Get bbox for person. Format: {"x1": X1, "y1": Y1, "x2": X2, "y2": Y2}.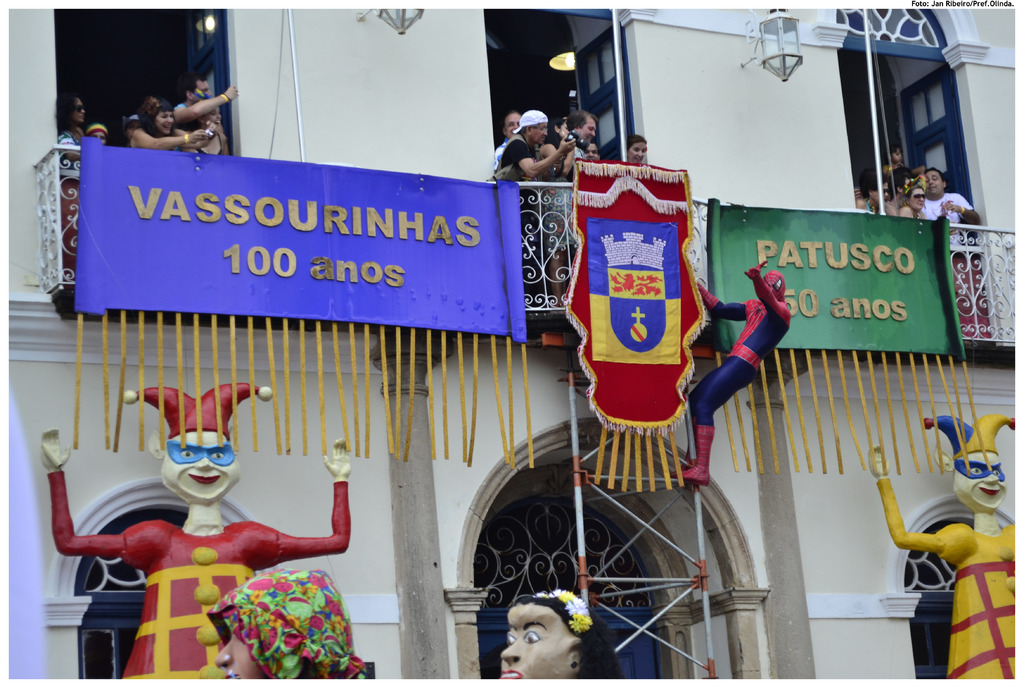
{"x1": 211, "y1": 570, "x2": 368, "y2": 678}.
